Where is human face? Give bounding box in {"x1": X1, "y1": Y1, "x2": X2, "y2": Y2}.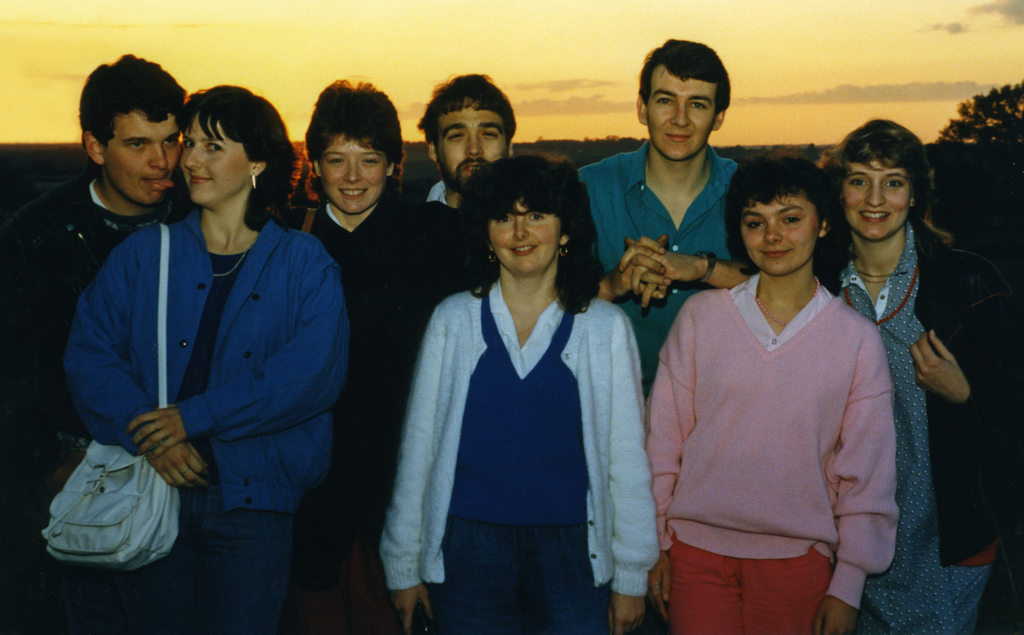
{"x1": 648, "y1": 64, "x2": 718, "y2": 164}.
